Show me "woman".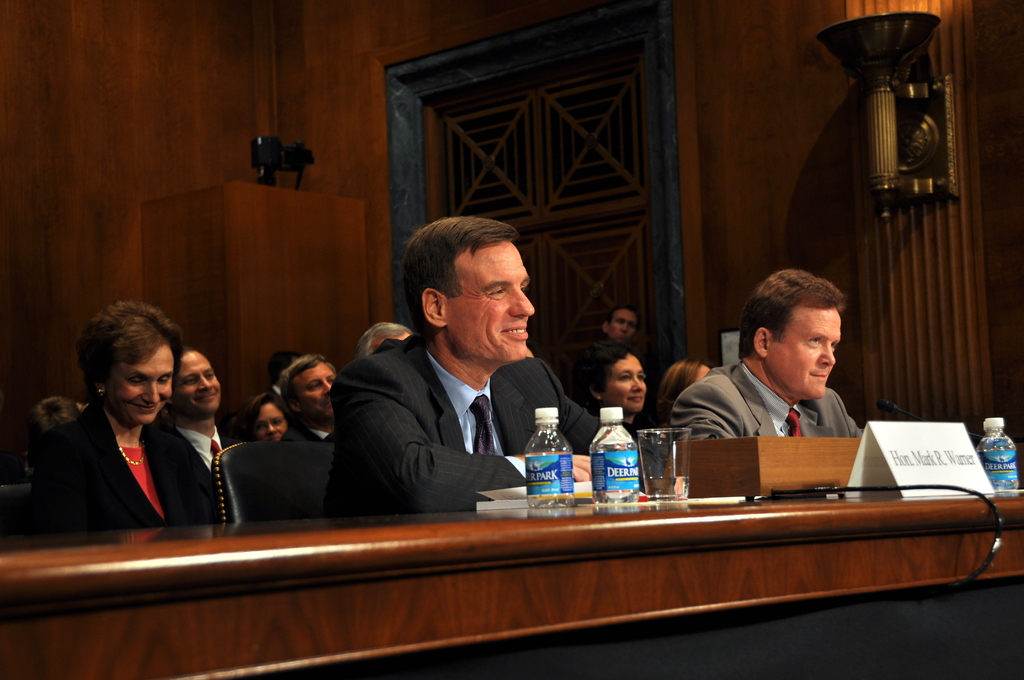
"woman" is here: bbox(581, 342, 650, 441).
